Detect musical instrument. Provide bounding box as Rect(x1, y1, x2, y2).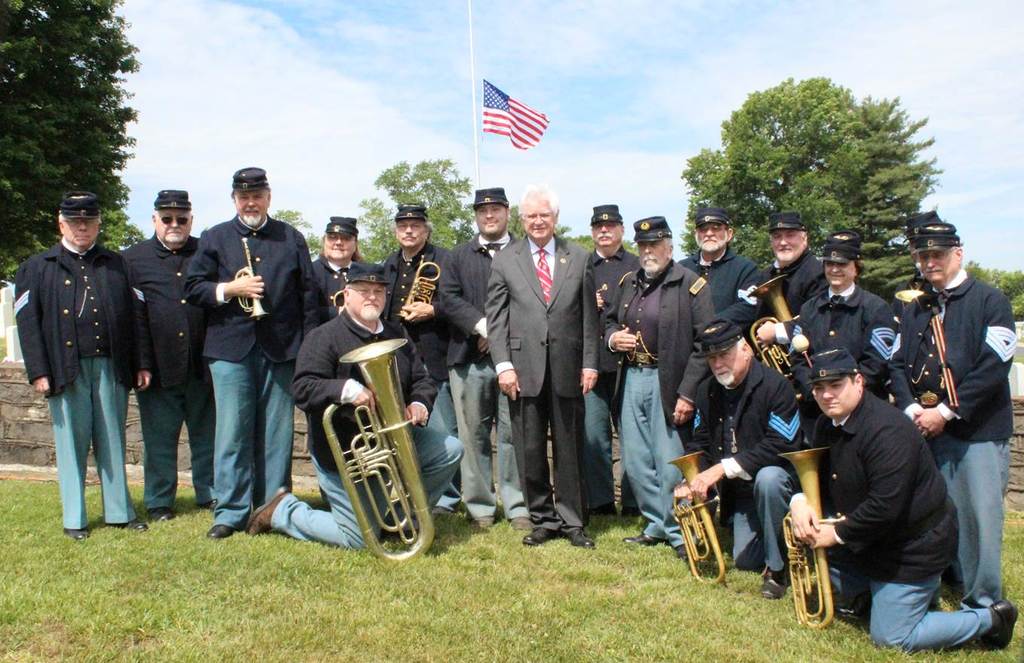
Rect(773, 443, 831, 637).
